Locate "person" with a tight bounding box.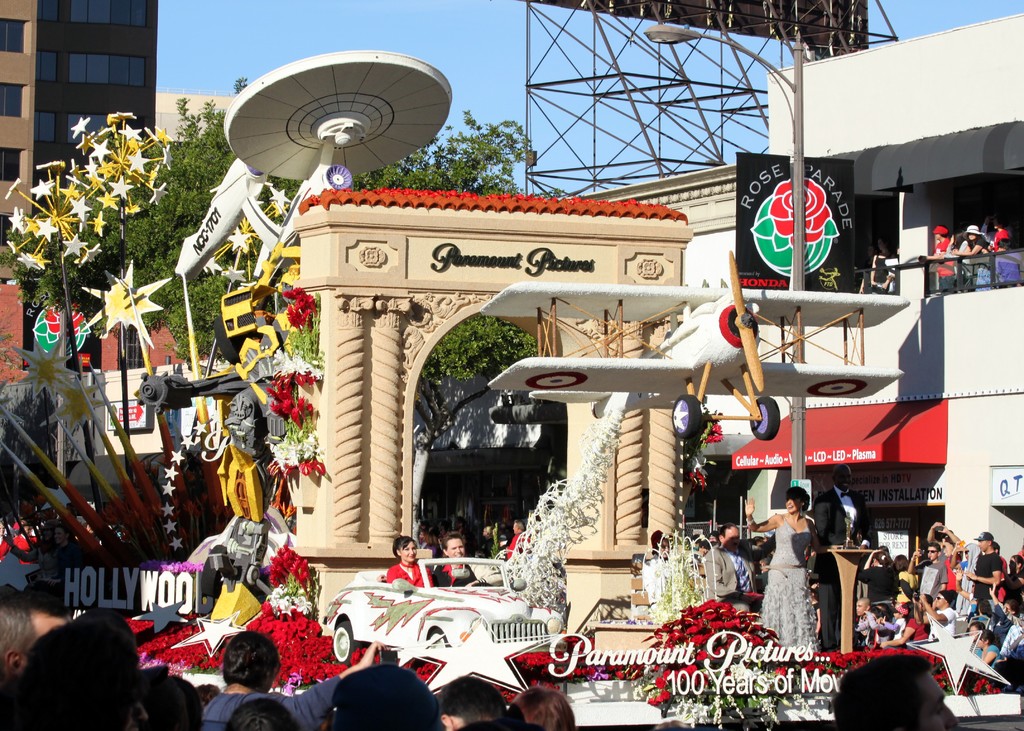
Rect(919, 227, 960, 292).
